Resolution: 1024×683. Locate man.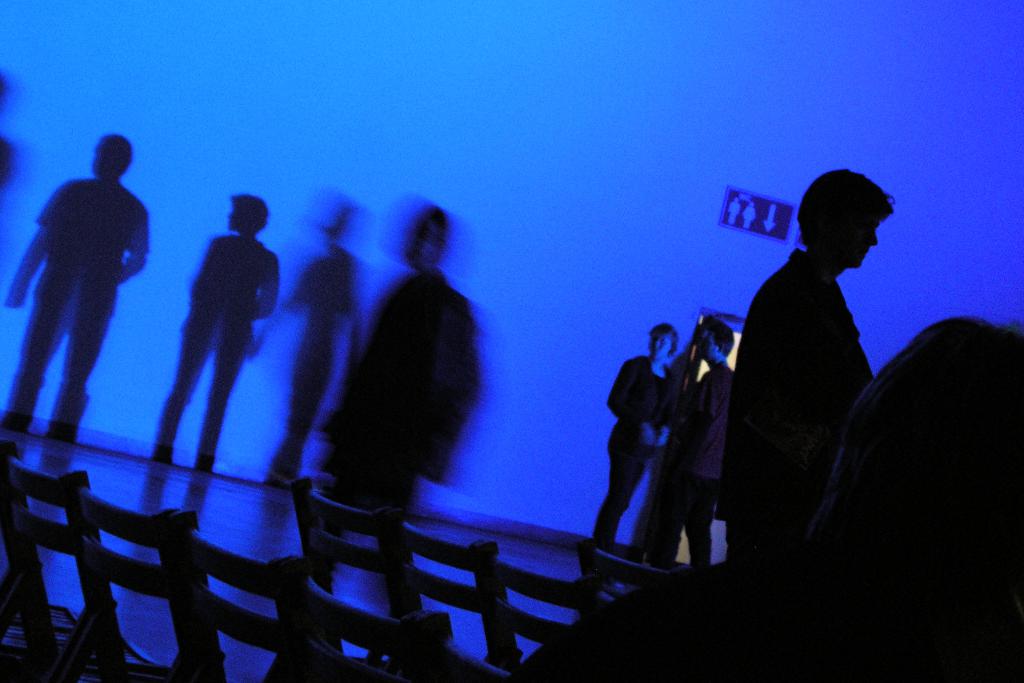
bbox=(637, 320, 728, 572).
